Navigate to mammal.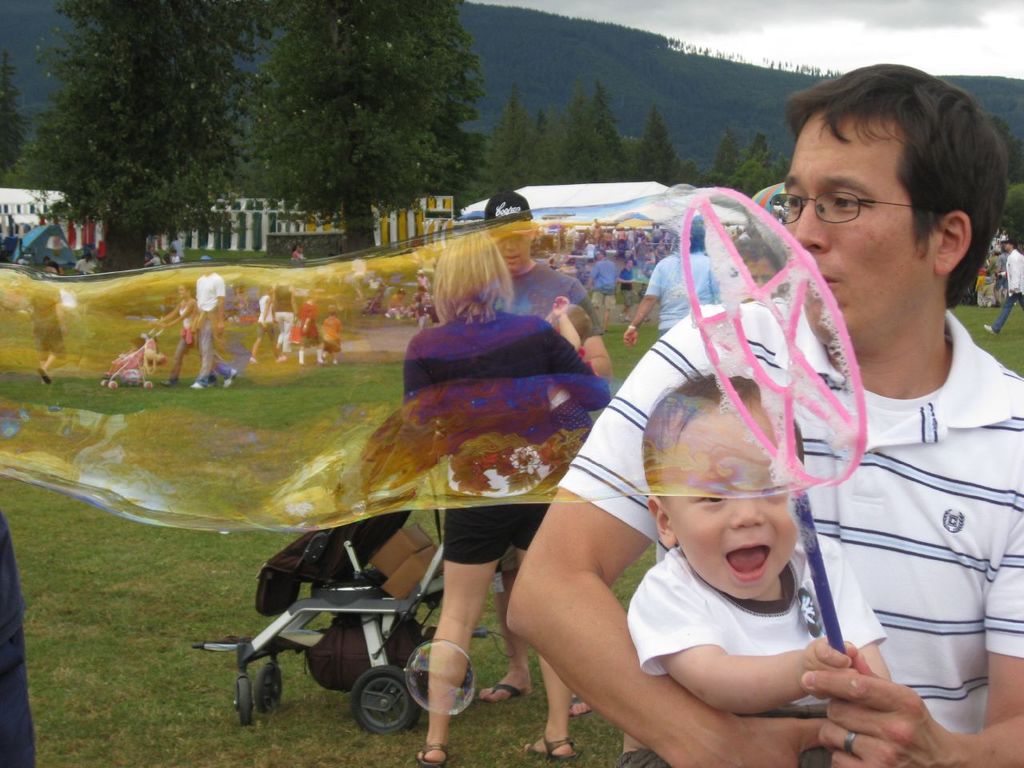
Navigation target: region(321, 301, 341, 362).
